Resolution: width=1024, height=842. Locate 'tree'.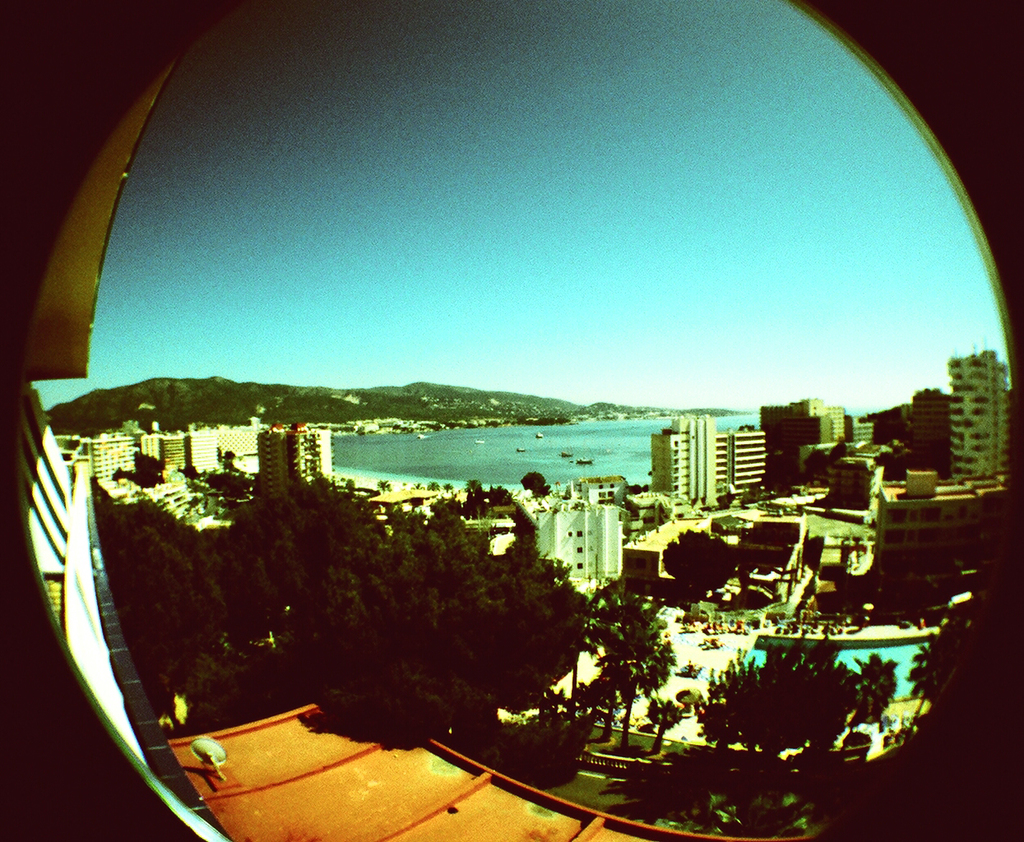
left=691, top=618, right=864, bottom=788.
